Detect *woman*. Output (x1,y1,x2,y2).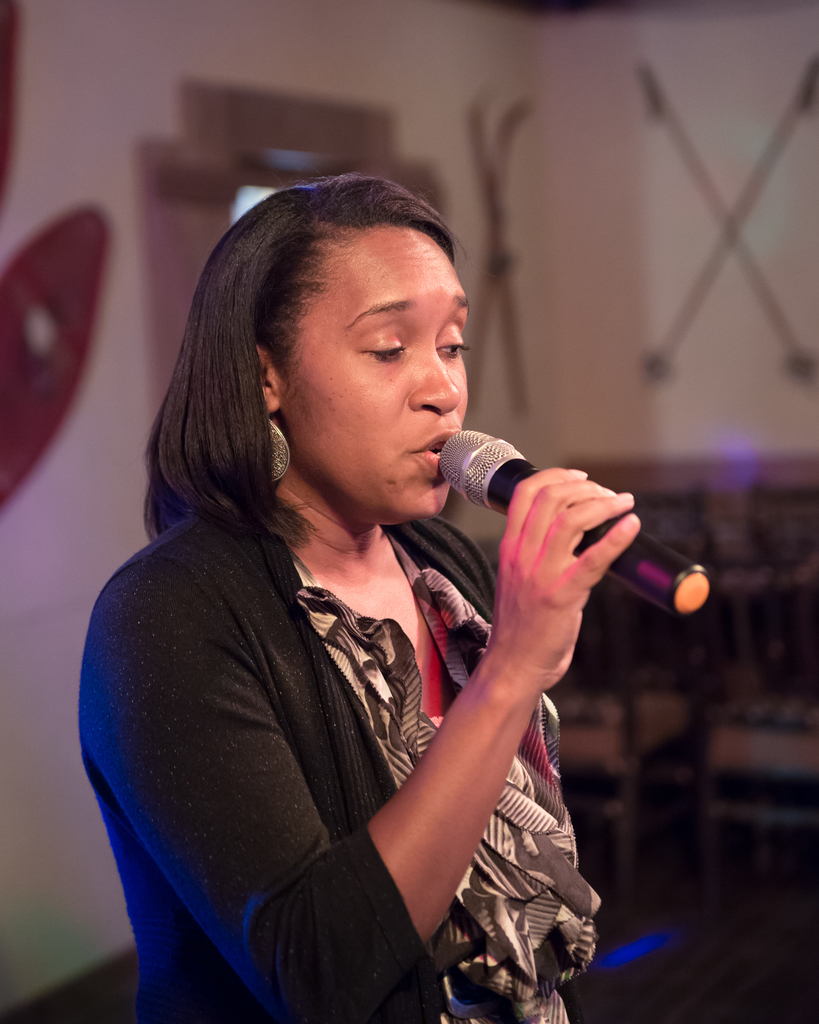
(49,171,655,1023).
